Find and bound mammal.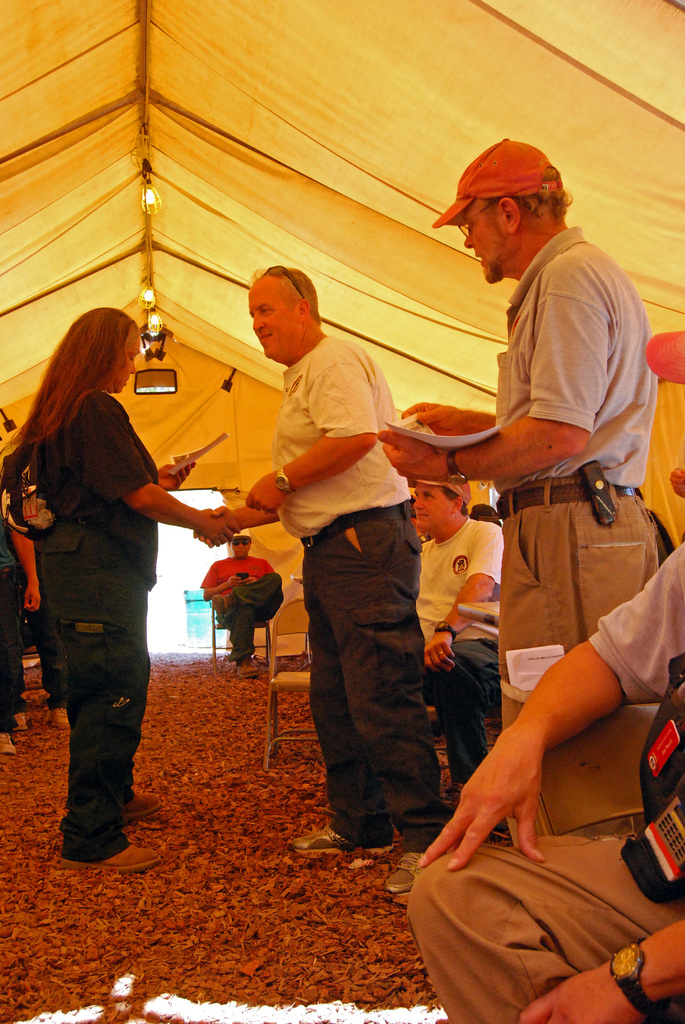
Bound: locate(189, 262, 397, 892).
